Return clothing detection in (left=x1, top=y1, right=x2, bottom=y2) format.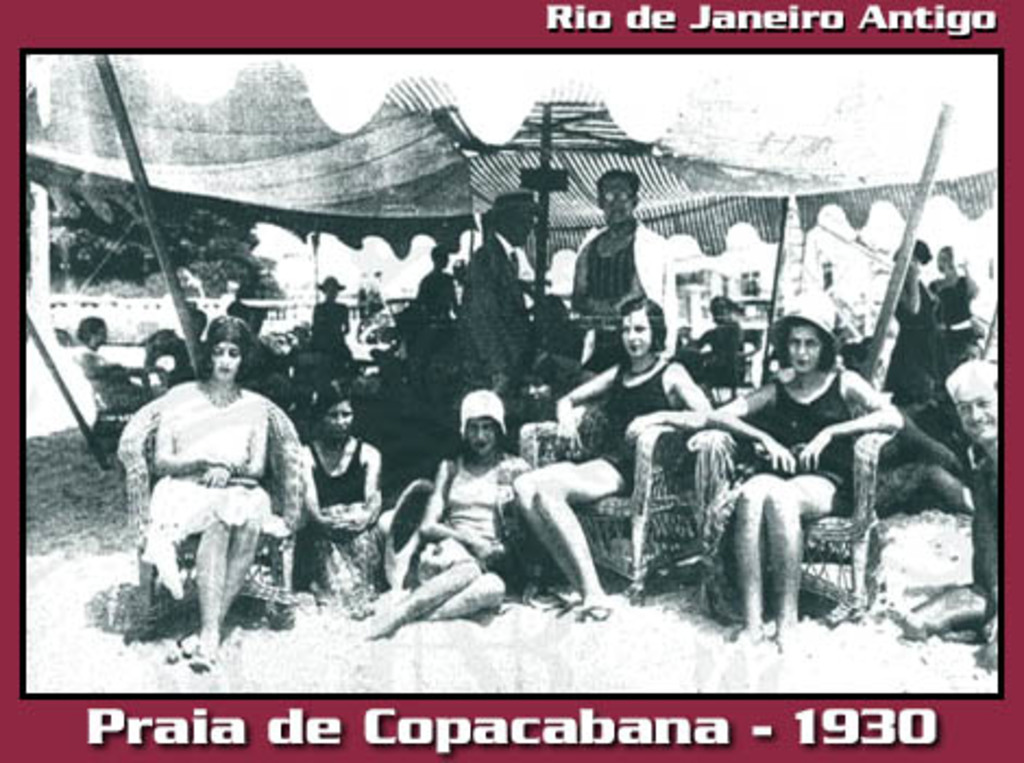
(left=115, top=358, right=307, bottom=632).
